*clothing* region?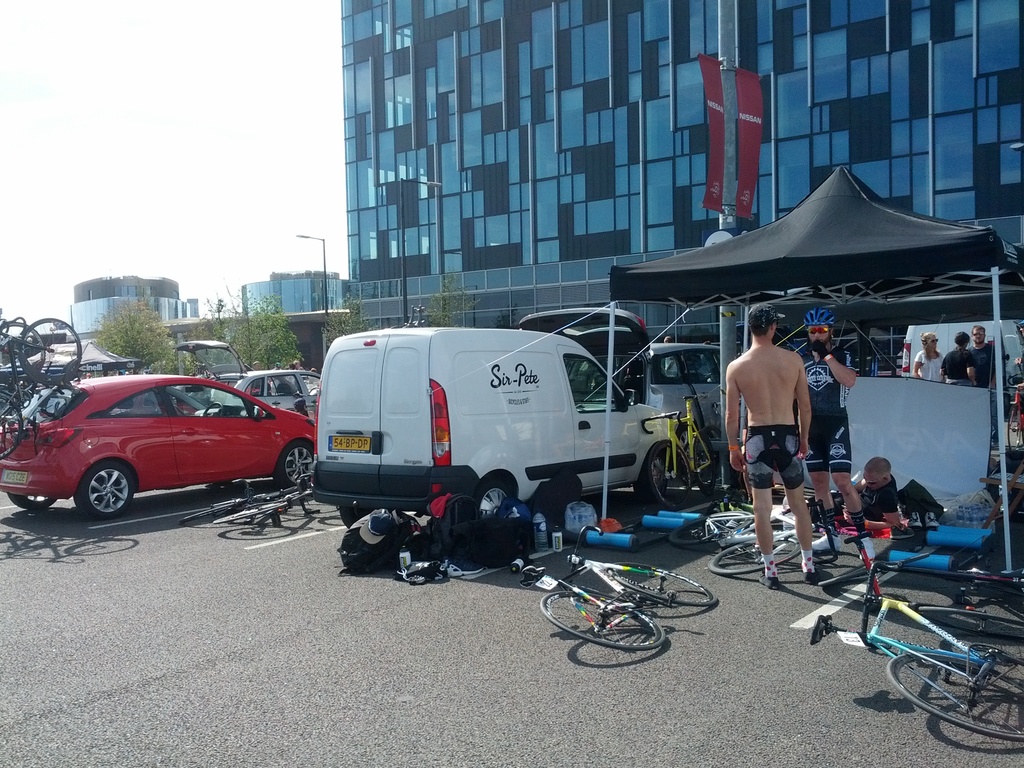
<box>794,343,860,478</box>
